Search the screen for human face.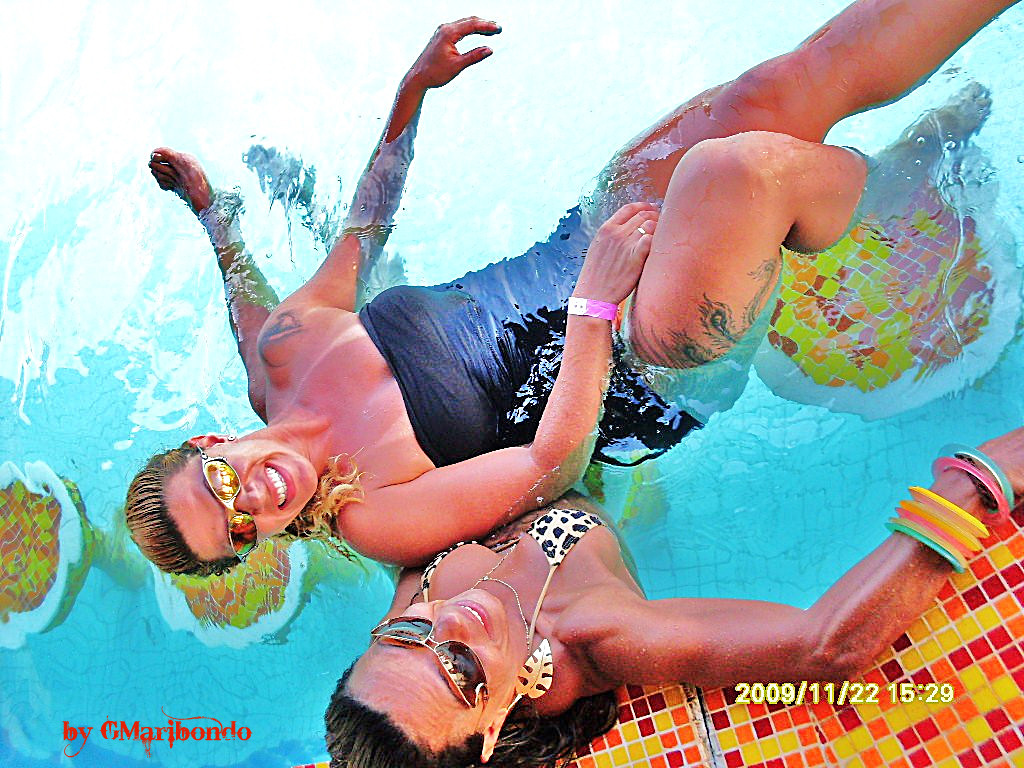
Found at 160 437 322 563.
